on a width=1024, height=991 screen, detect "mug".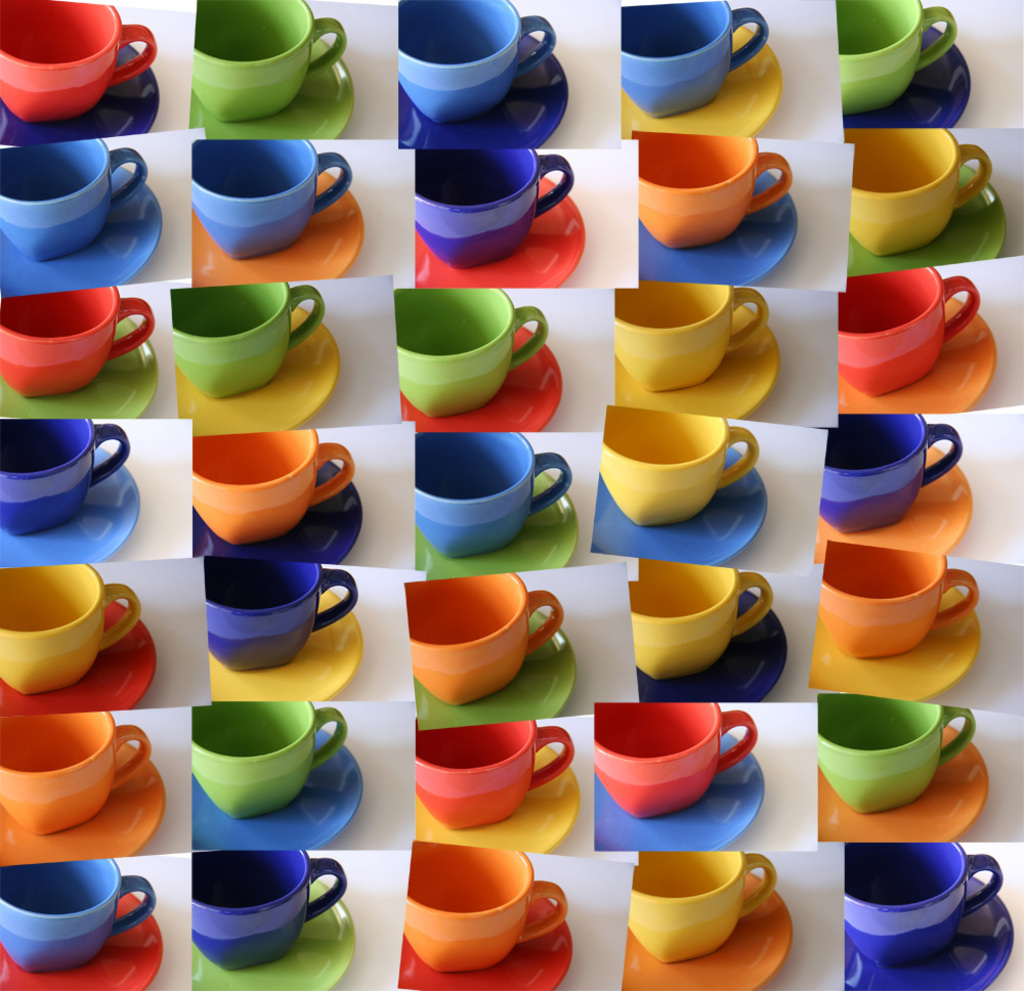
[x1=412, y1=575, x2=569, y2=706].
